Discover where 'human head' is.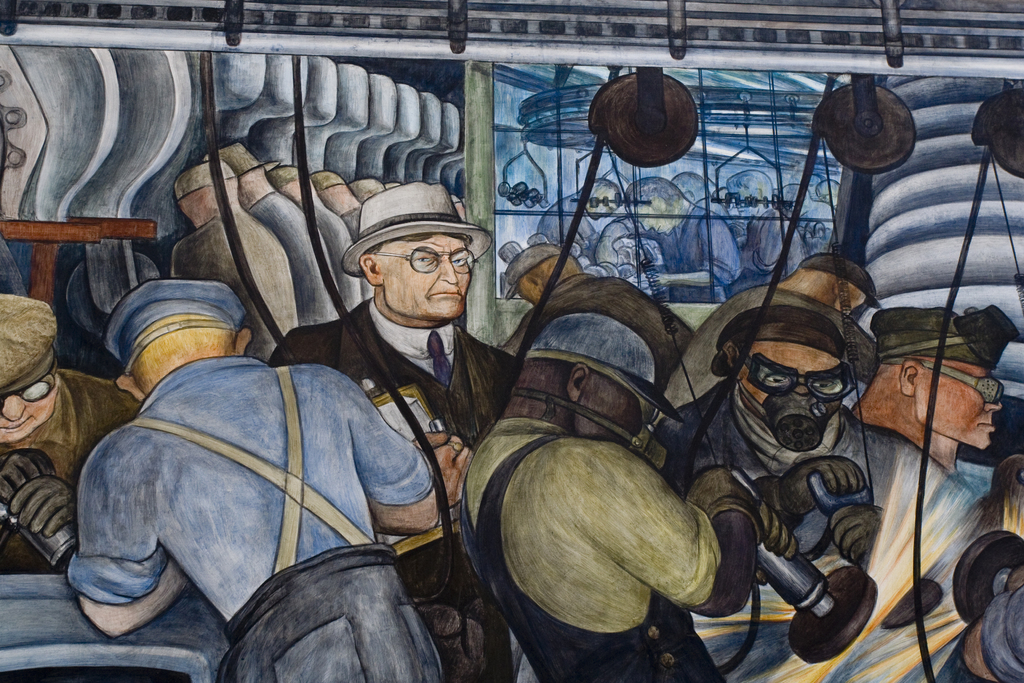
Discovered at 725:304:838:429.
